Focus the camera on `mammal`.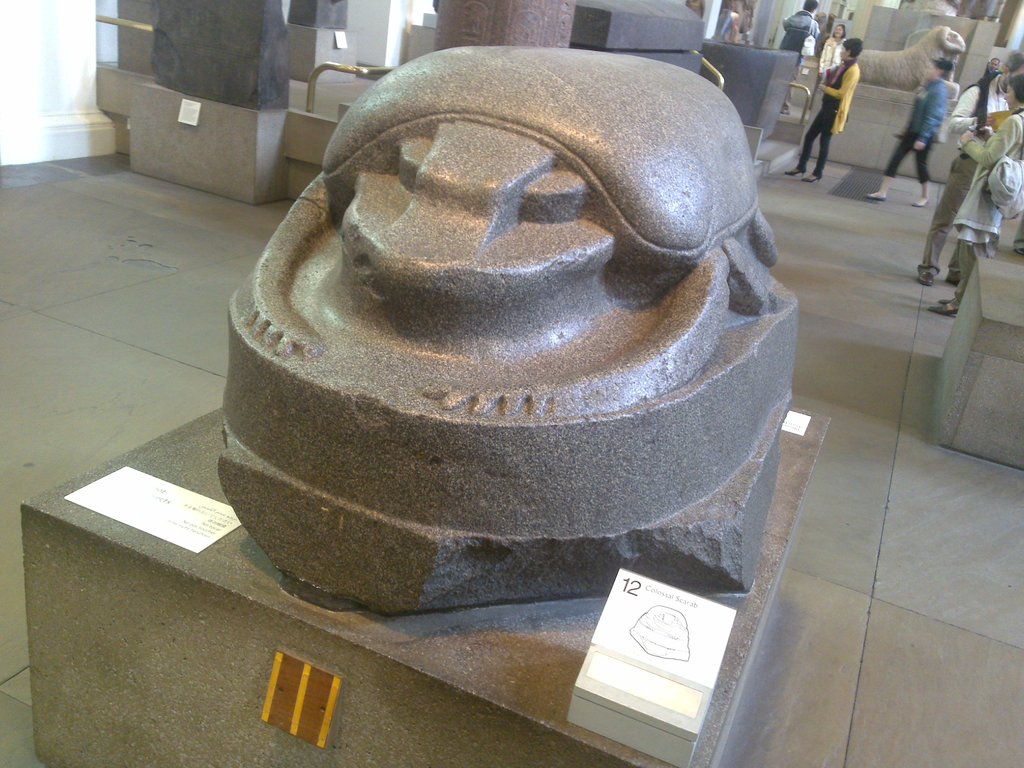
Focus region: (867, 60, 950, 210).
